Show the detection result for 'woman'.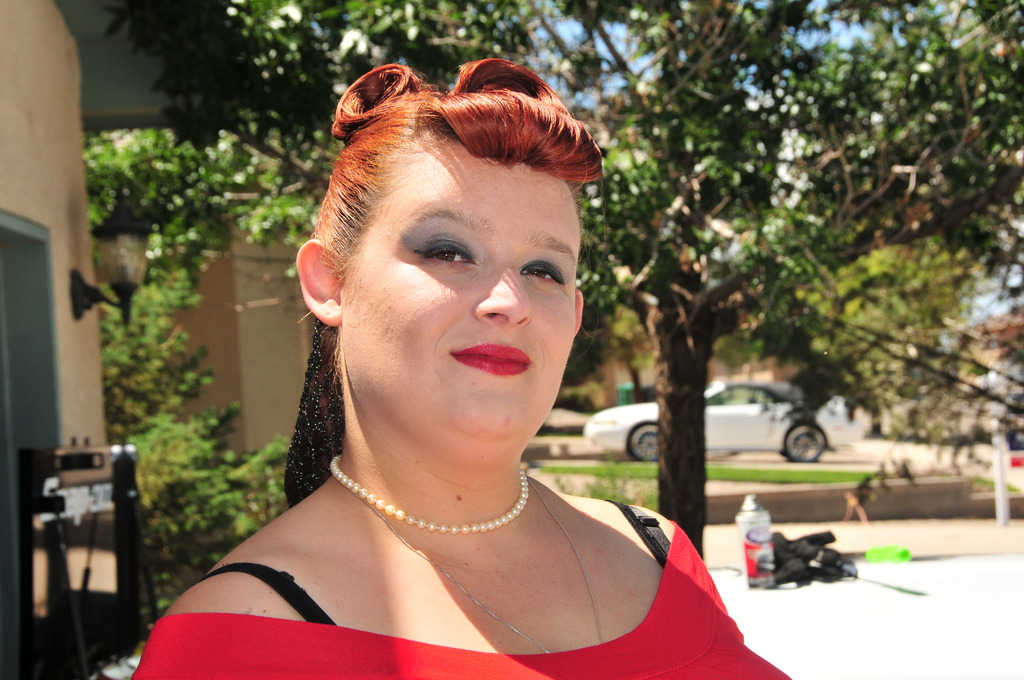
crop(140, 36, 725, 679).
